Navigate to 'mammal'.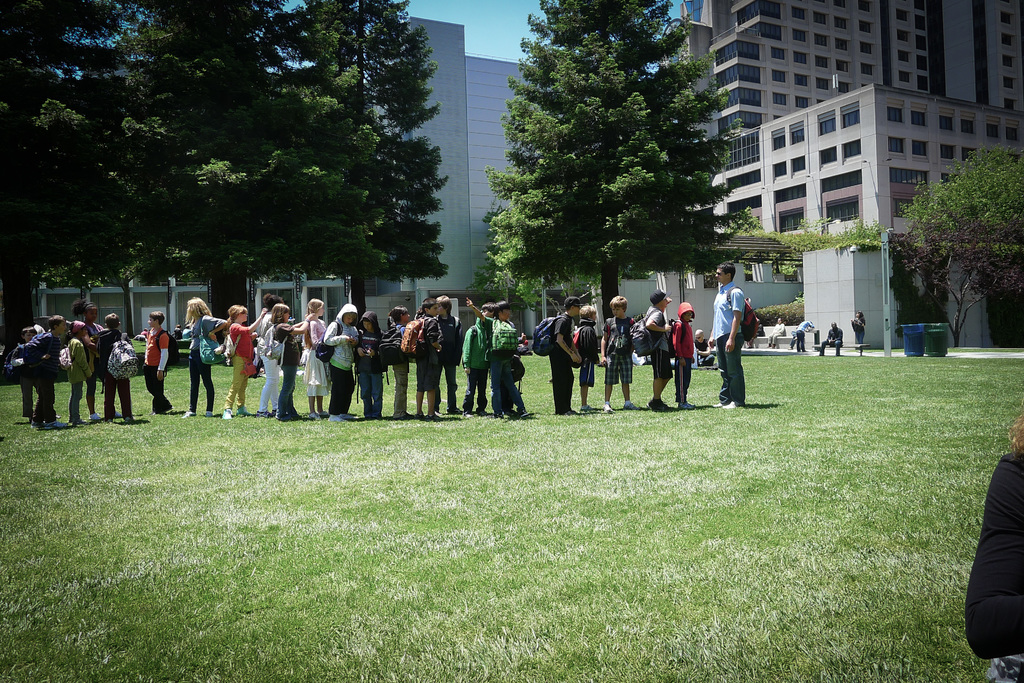
Navigation target: bbox=[966, 408, 1023, 663].
